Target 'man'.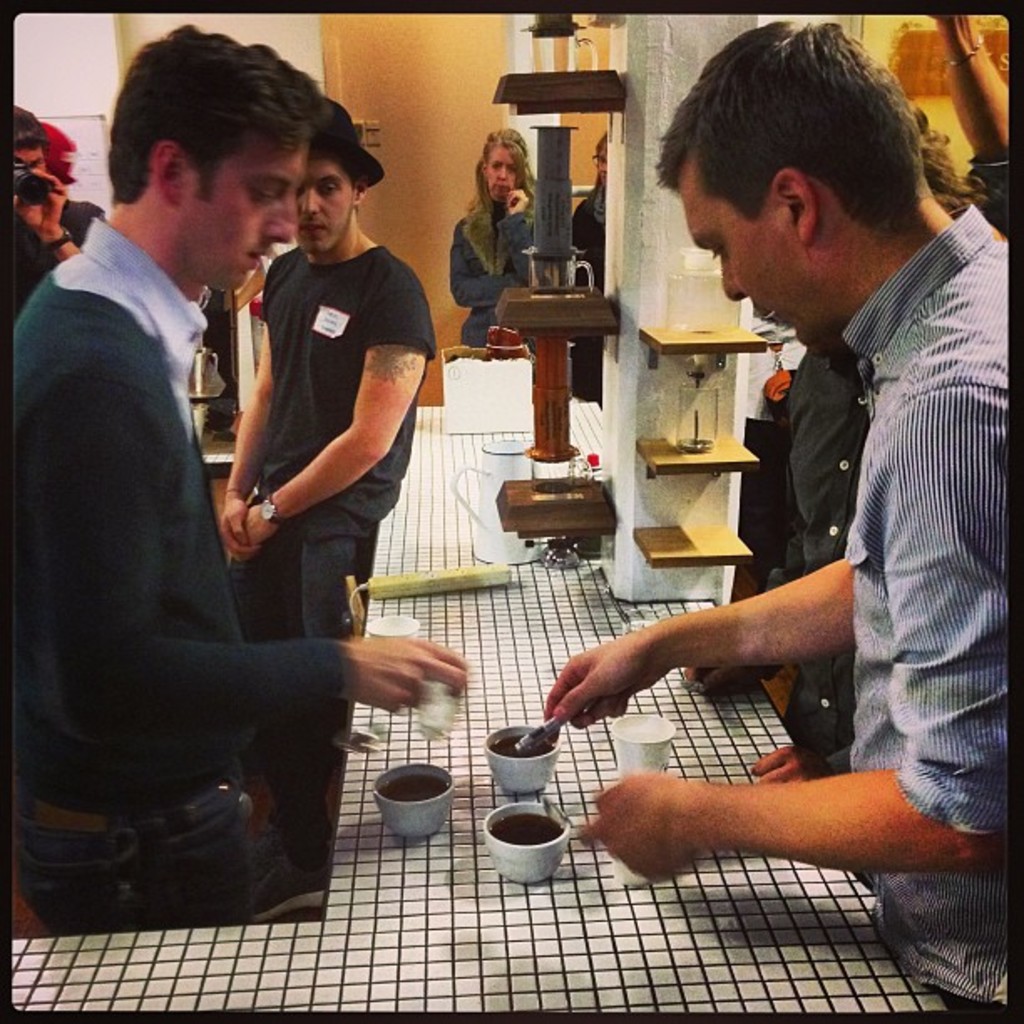
Target region: BBox(218, 100, 438, 919).
